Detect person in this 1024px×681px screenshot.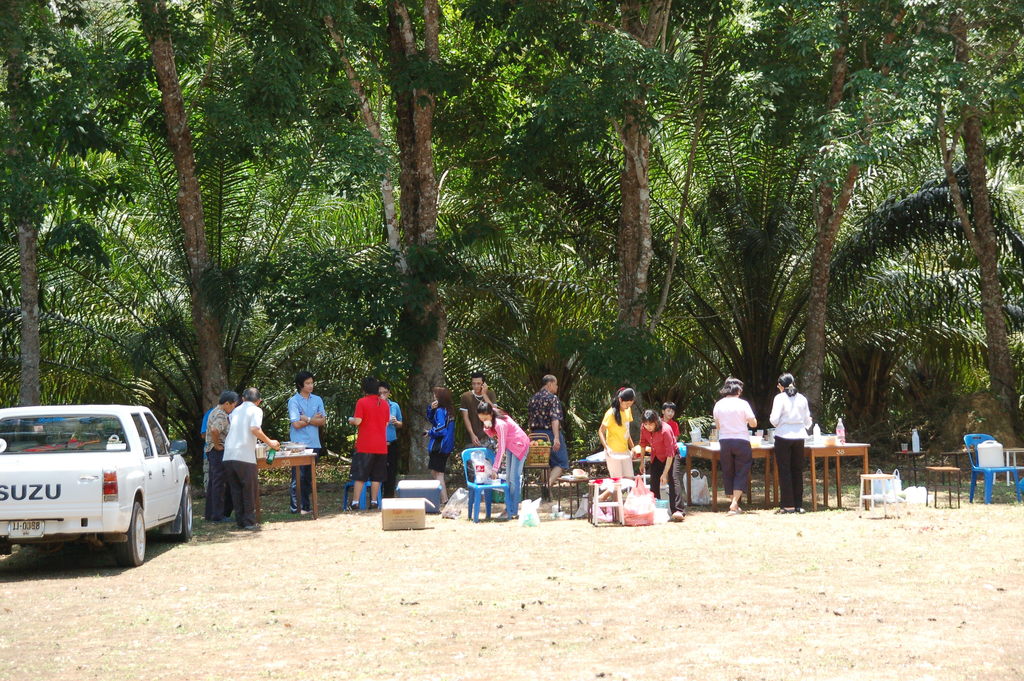
Detection: [287, 373, 328, 516].
